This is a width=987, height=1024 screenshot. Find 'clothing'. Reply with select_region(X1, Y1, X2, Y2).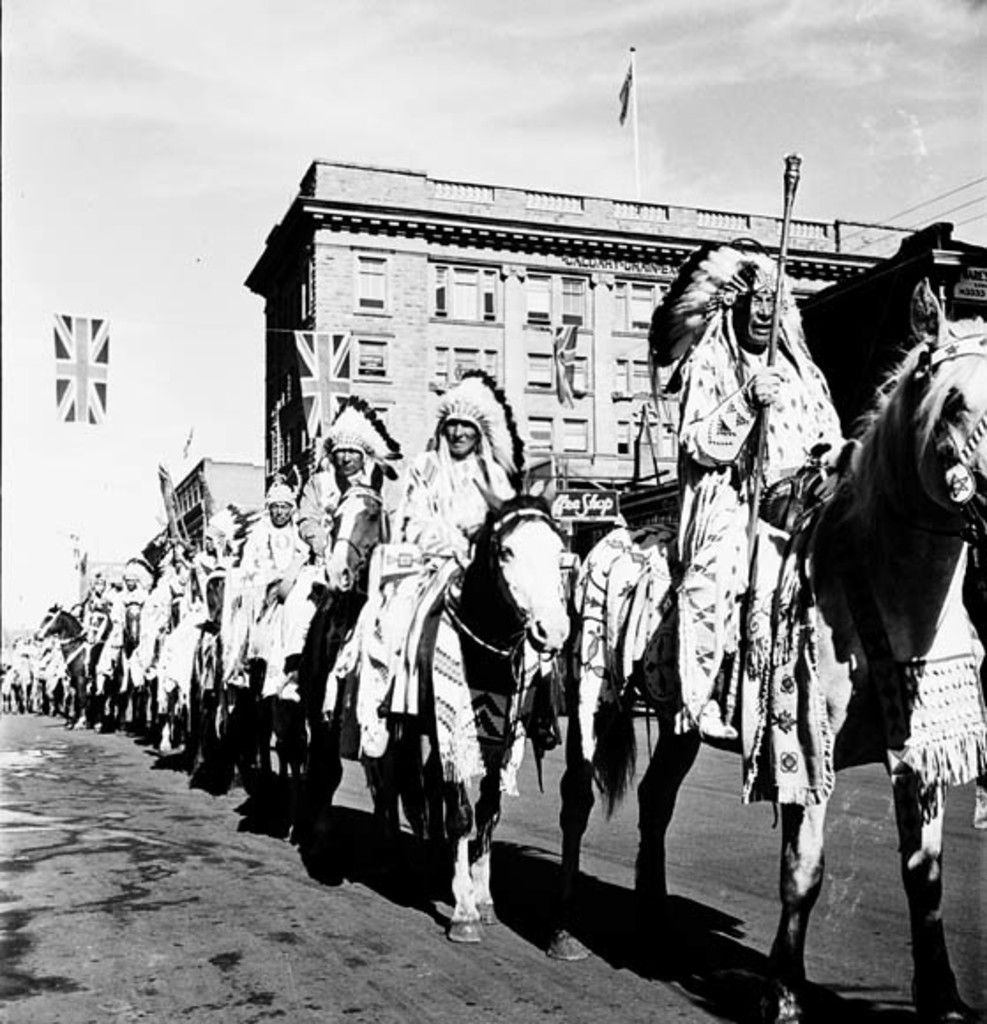
select_region(138, 576, 200, 680).
